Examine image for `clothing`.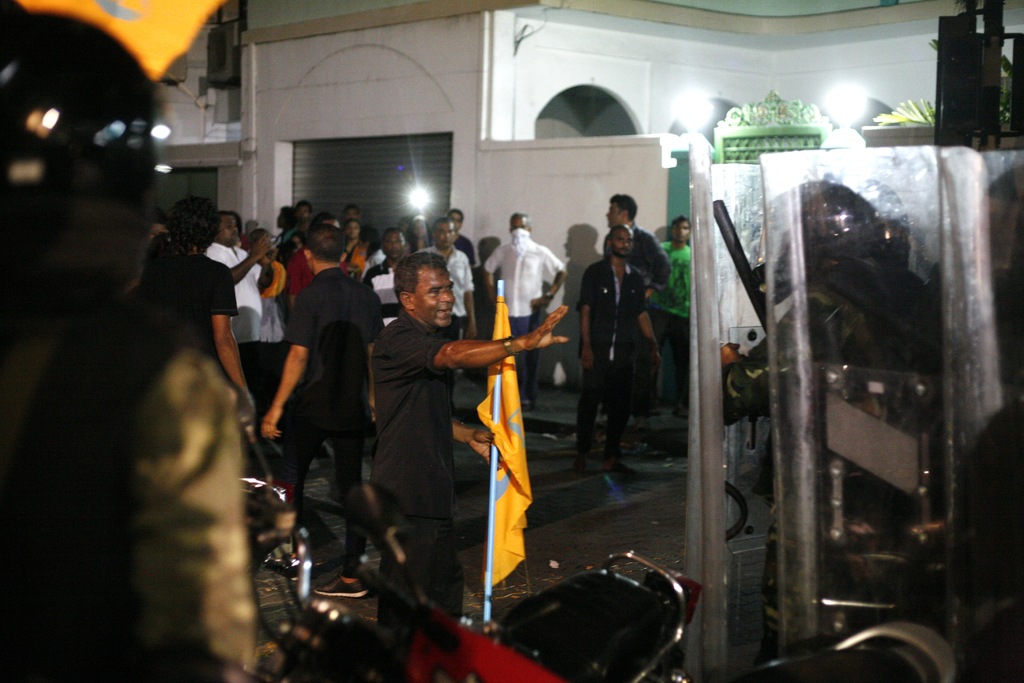
Examination result: Rect(585, 251, 653, 460).
